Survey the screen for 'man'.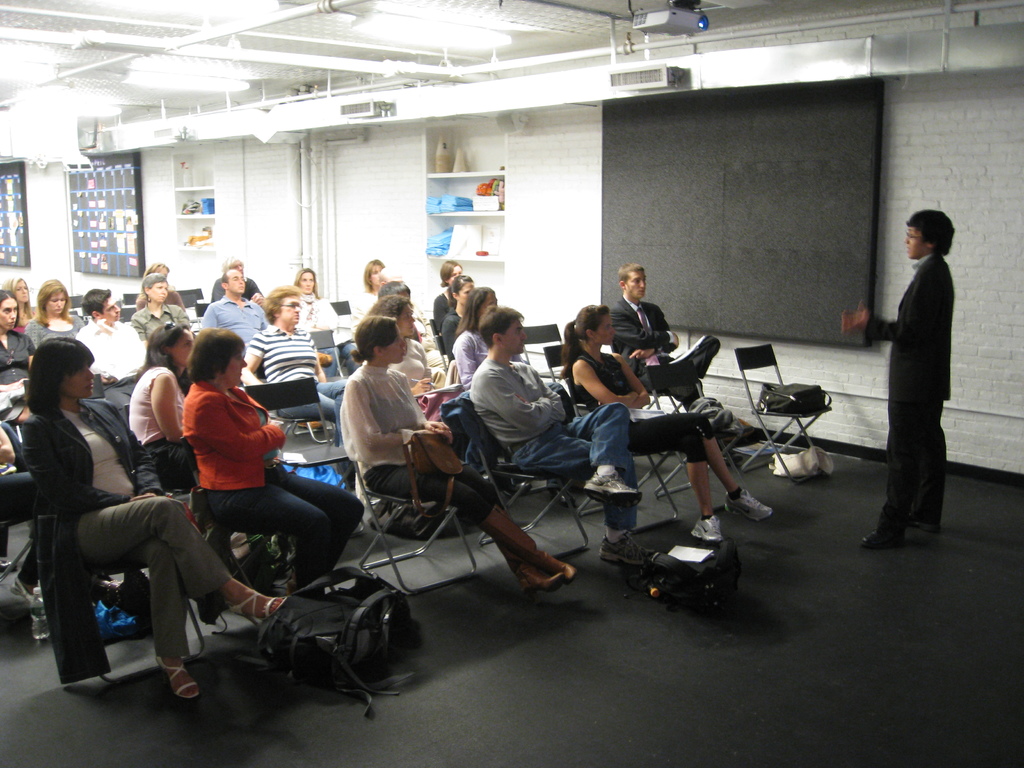
Survey found: (80, 288, 145, 382).
